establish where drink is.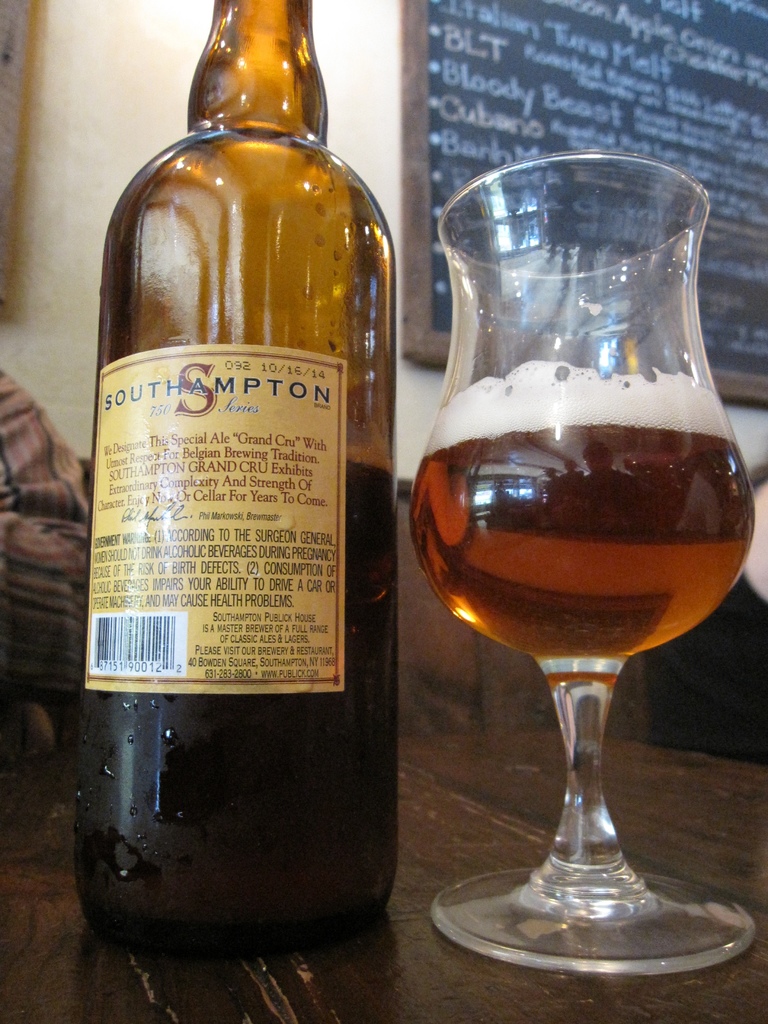
Established at 79, 453, 401, 963.
